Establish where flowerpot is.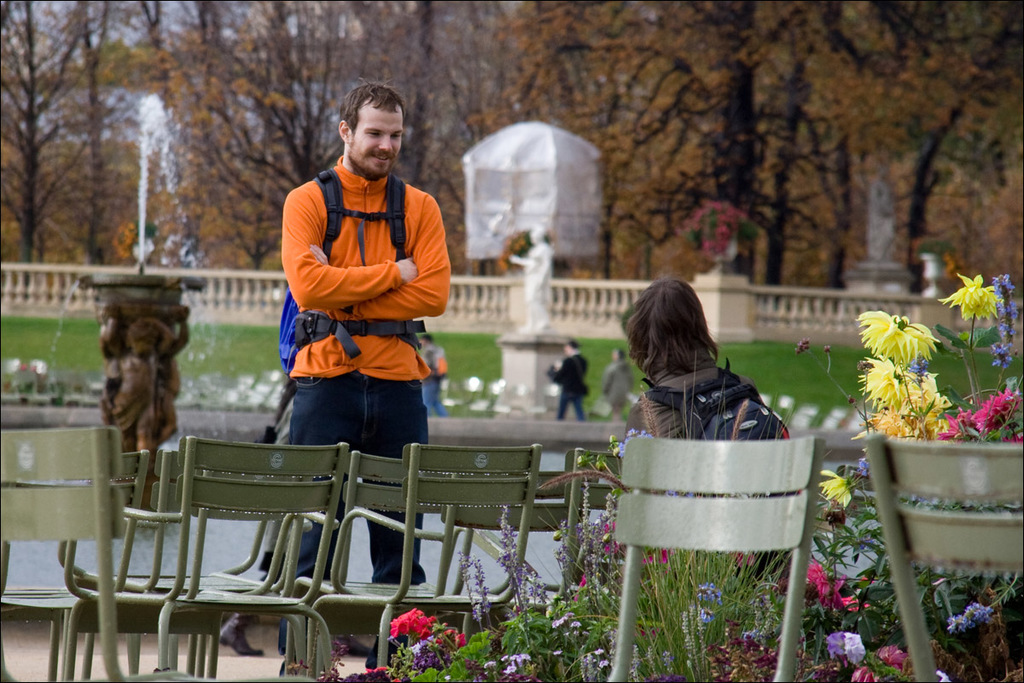
Established at select_region(705, 239, 739, 264).
